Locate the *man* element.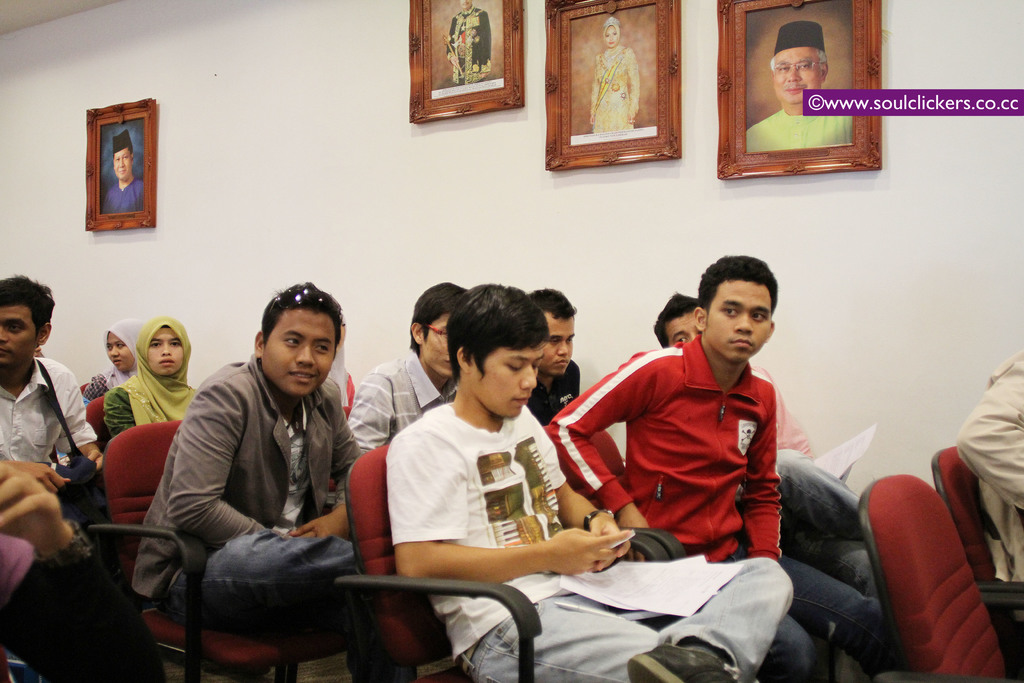
Element bbox: bbox=[447, 0, 491, 84].
